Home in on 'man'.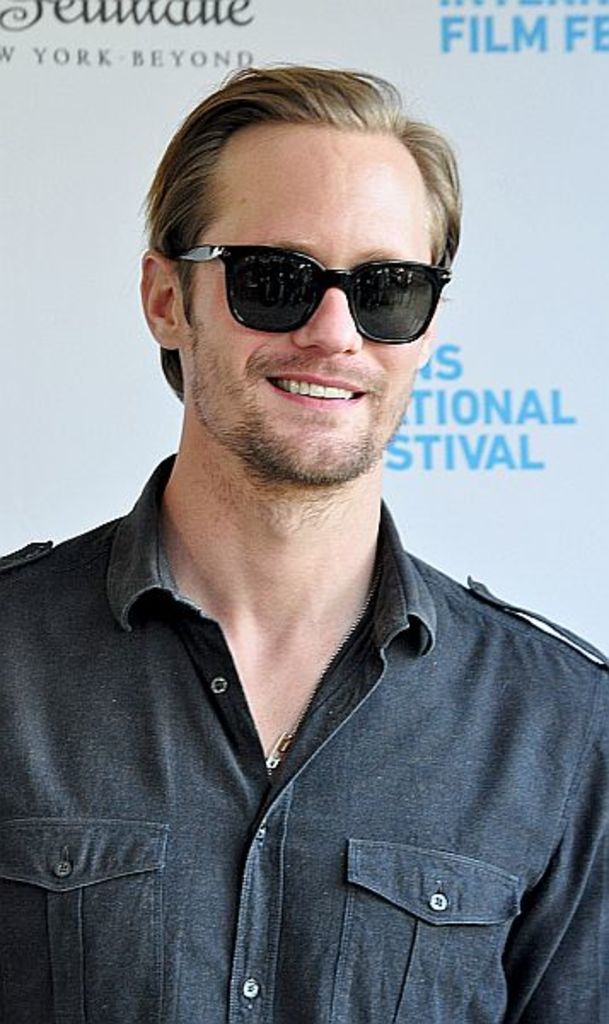
Homed in at [left=14, top=70, right=608, bottom=1017].
